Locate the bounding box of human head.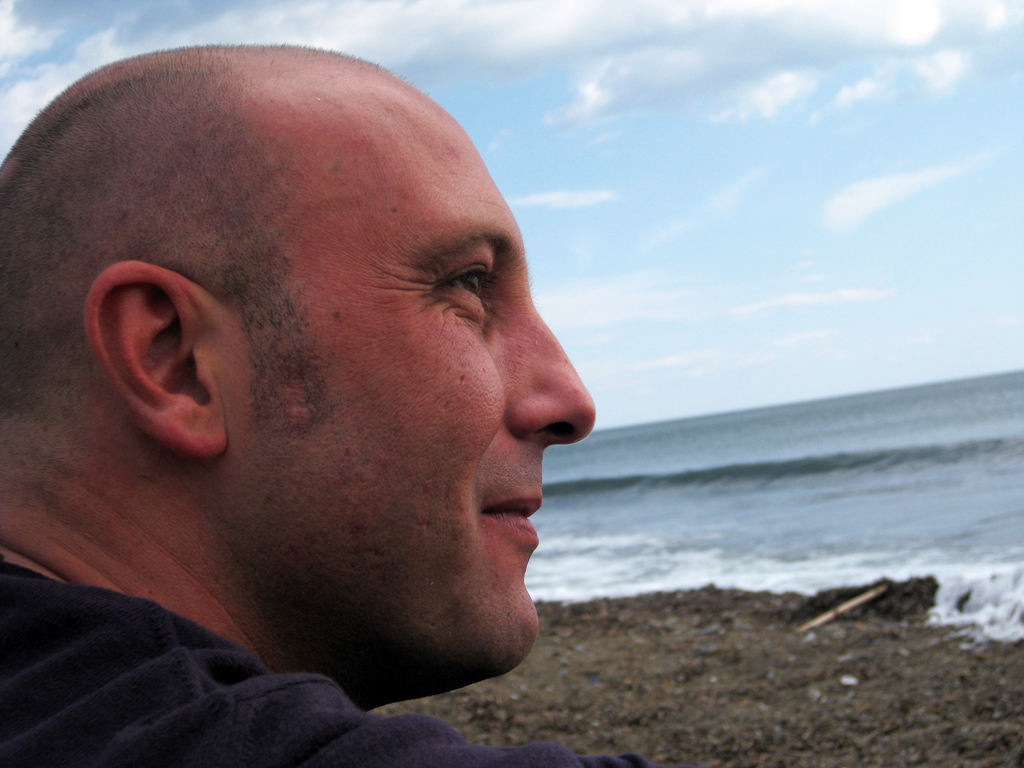
Bounding box: <bbox>0, 36, 602, 702</bbox>.
